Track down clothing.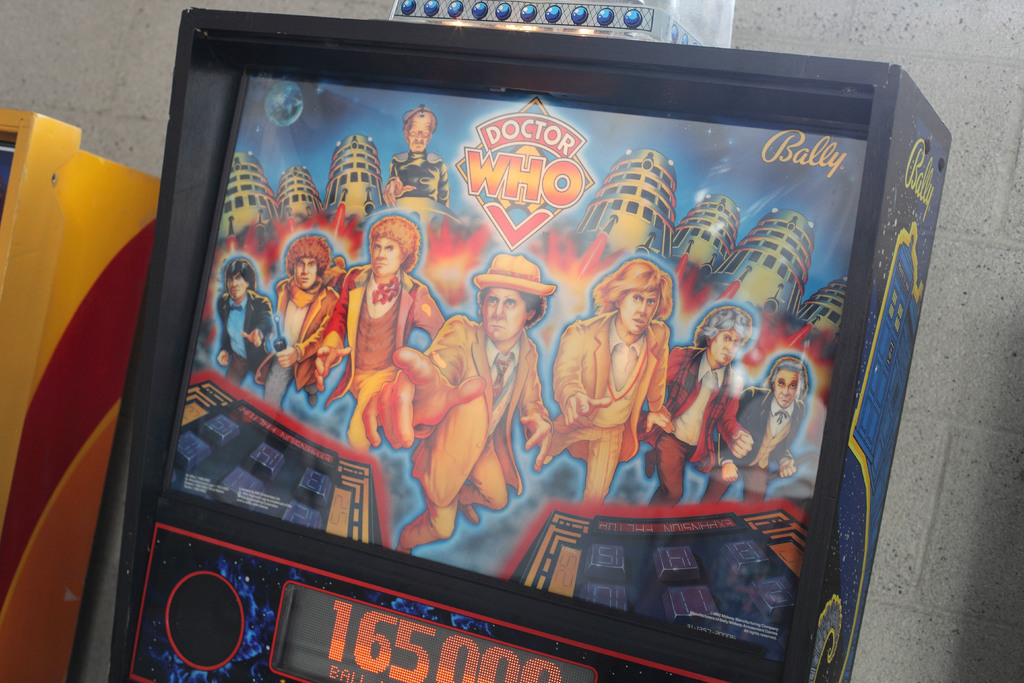
Tracked to <region>633, 343, 742, 503</region>.
